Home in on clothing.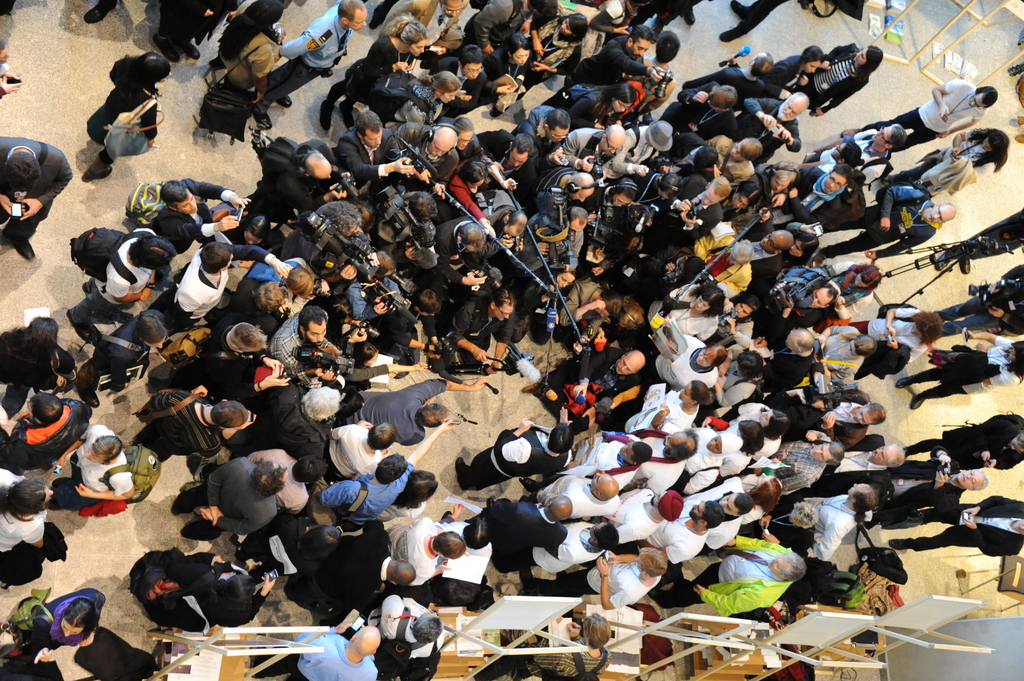
Homed in at left=52, top=421, right=134, bottom=504.
